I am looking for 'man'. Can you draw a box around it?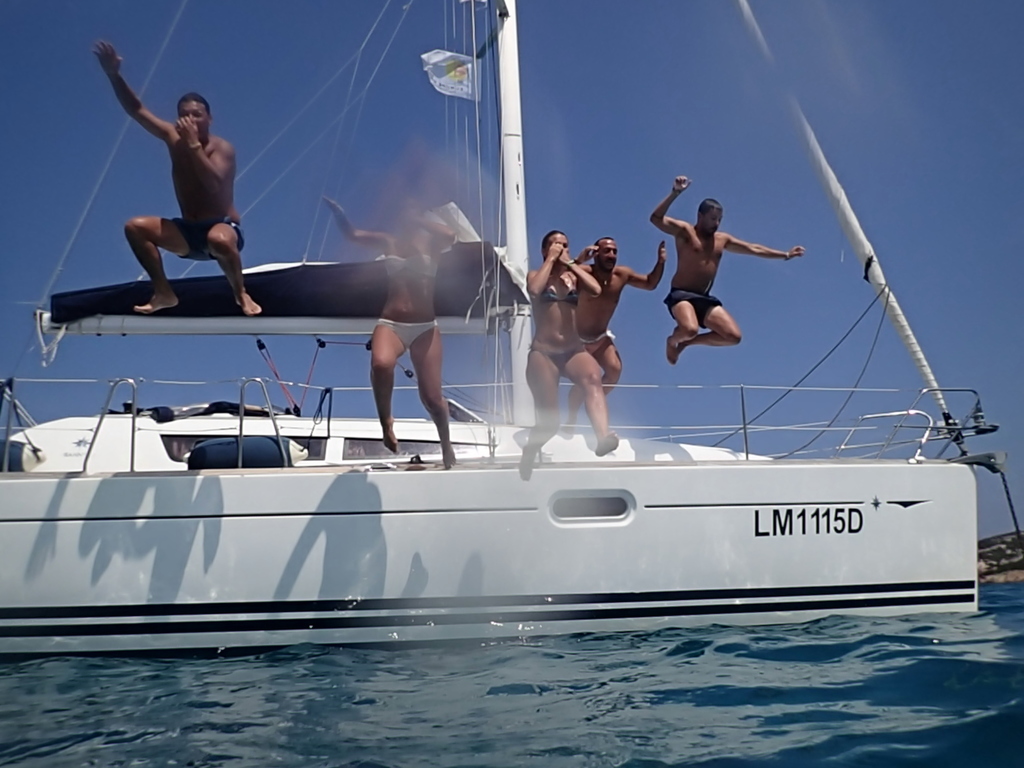
Sure, the bounding box is box=[576, 234, 665, 422].
